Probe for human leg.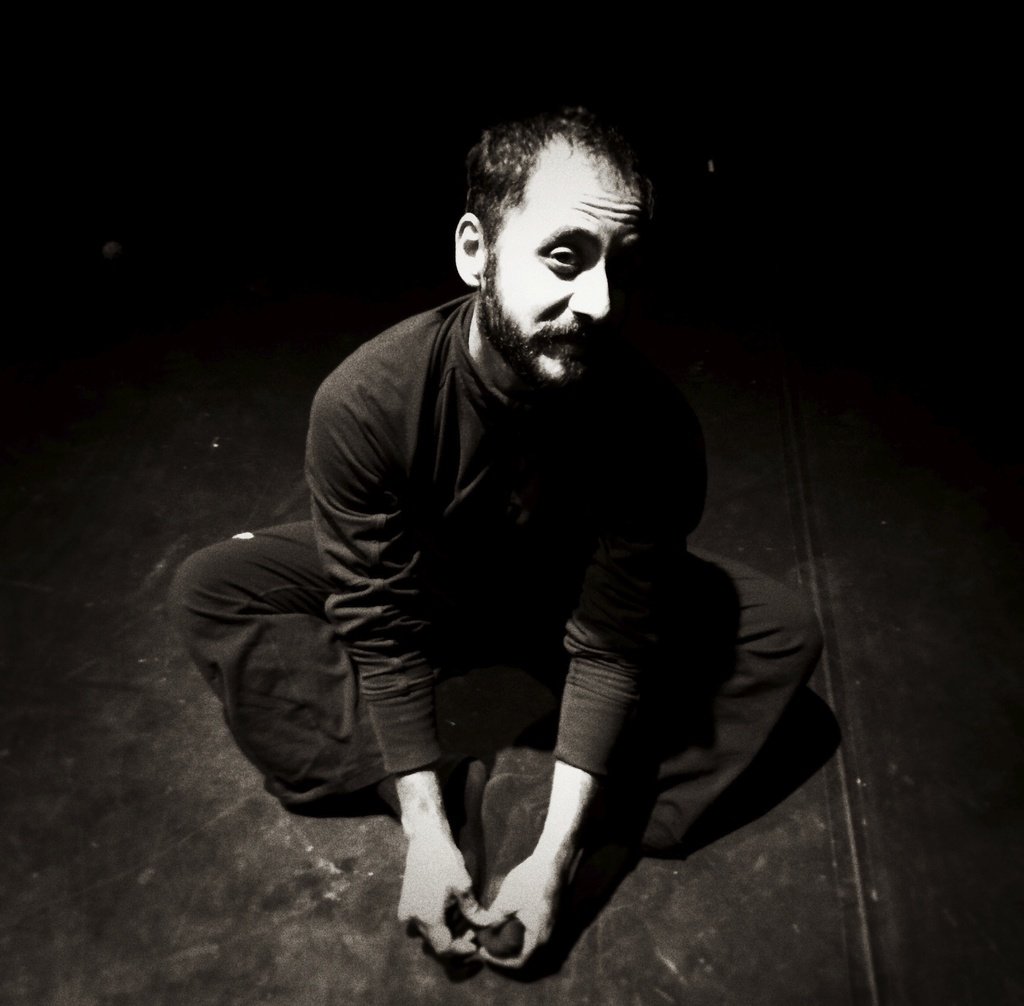
Probe result: [161, 514, 474, 930].
